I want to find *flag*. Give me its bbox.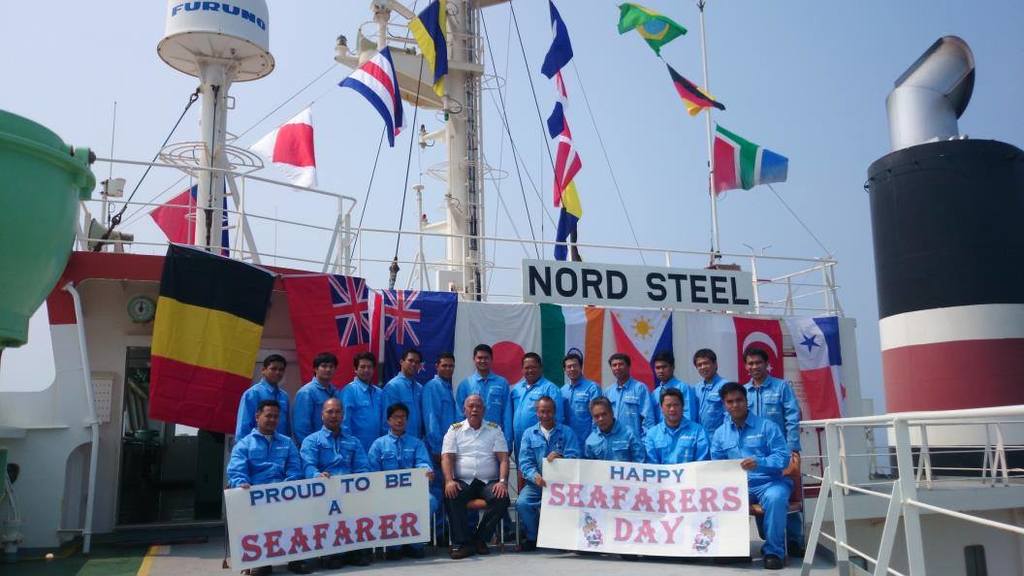
pyautogui.locateOnScreen(709, 126, 795, 195).
